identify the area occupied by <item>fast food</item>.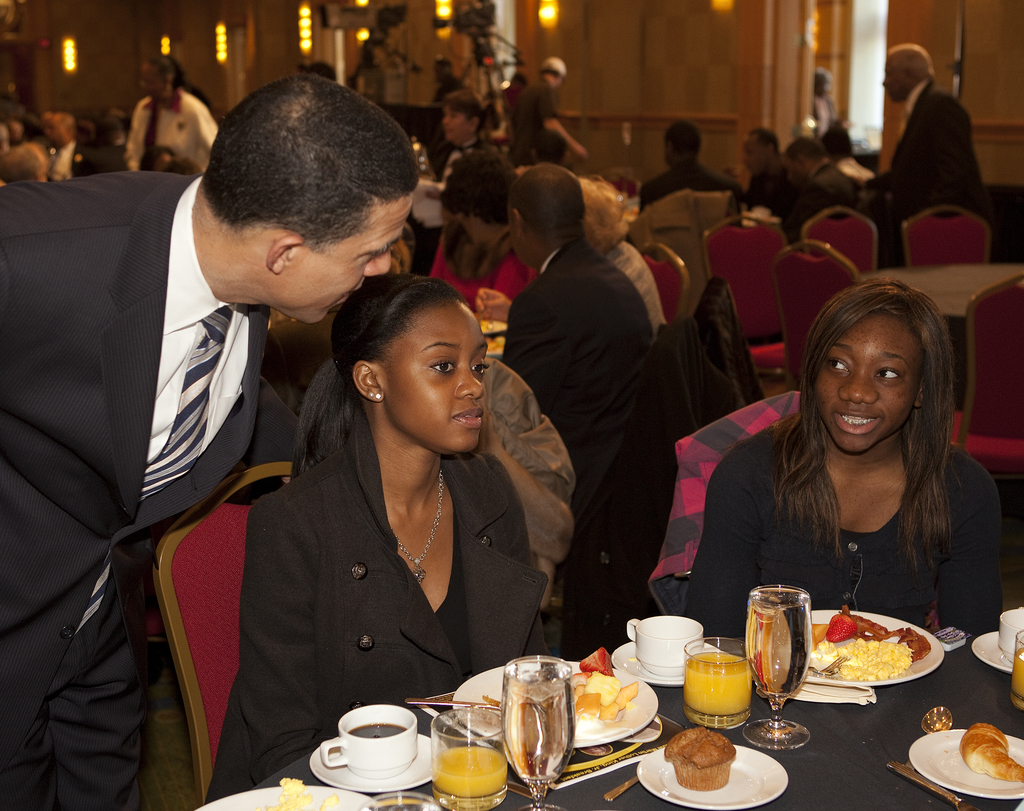
Area: 659,728,740,794.
